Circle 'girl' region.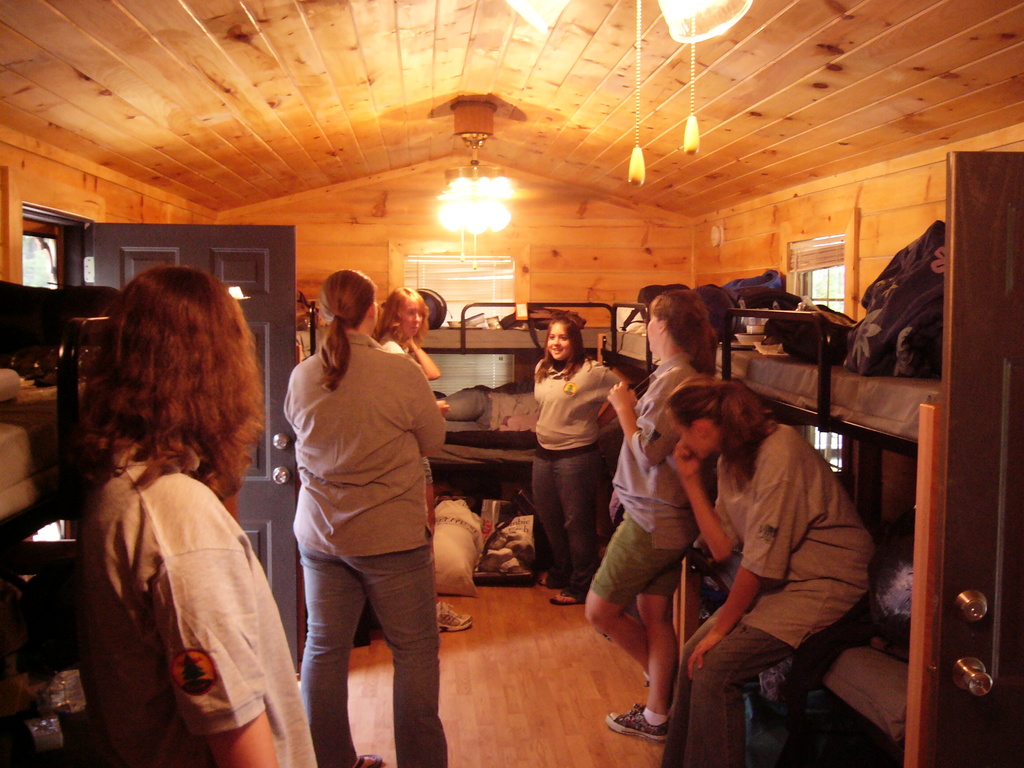
Region: l=534, t=317, r=624, b=603.
